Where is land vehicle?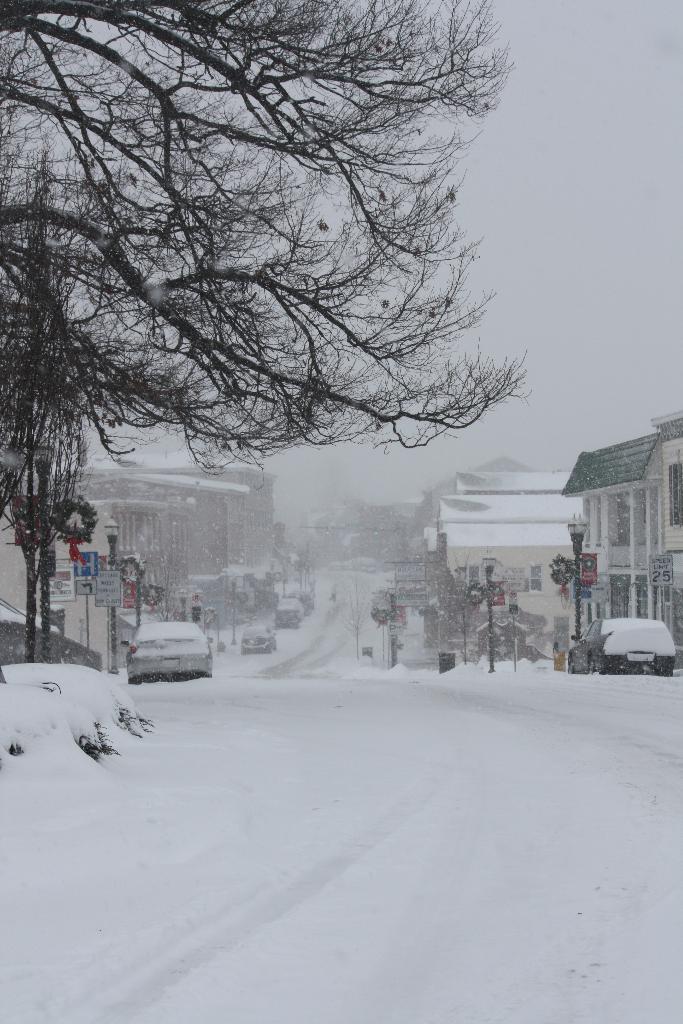
rect(245, 625, 276, 653).
